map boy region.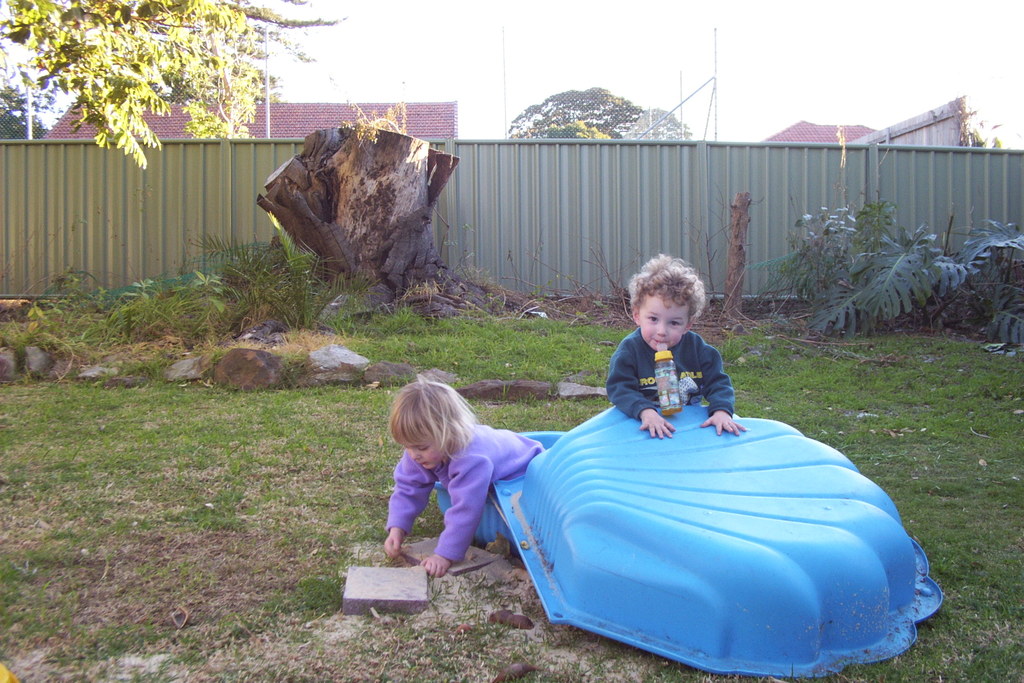
Mapped to l=593, t=260, r=755, b=450.
